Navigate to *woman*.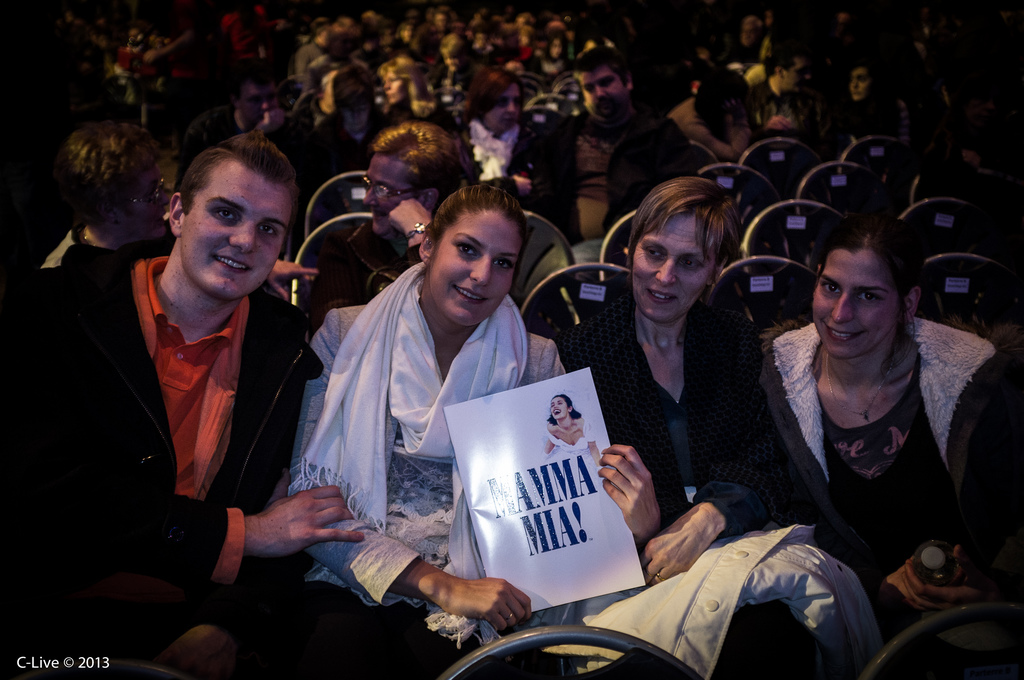
Navigation target: box=[452, 64, 552, 207].
